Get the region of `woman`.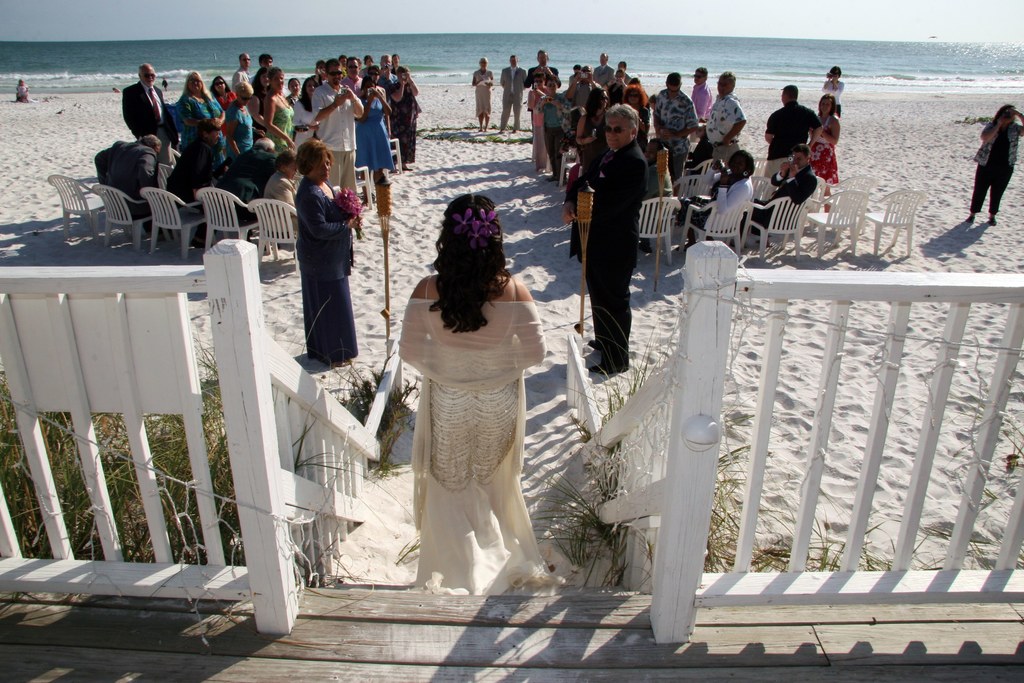
bbox(266, 60, 294, 148).
